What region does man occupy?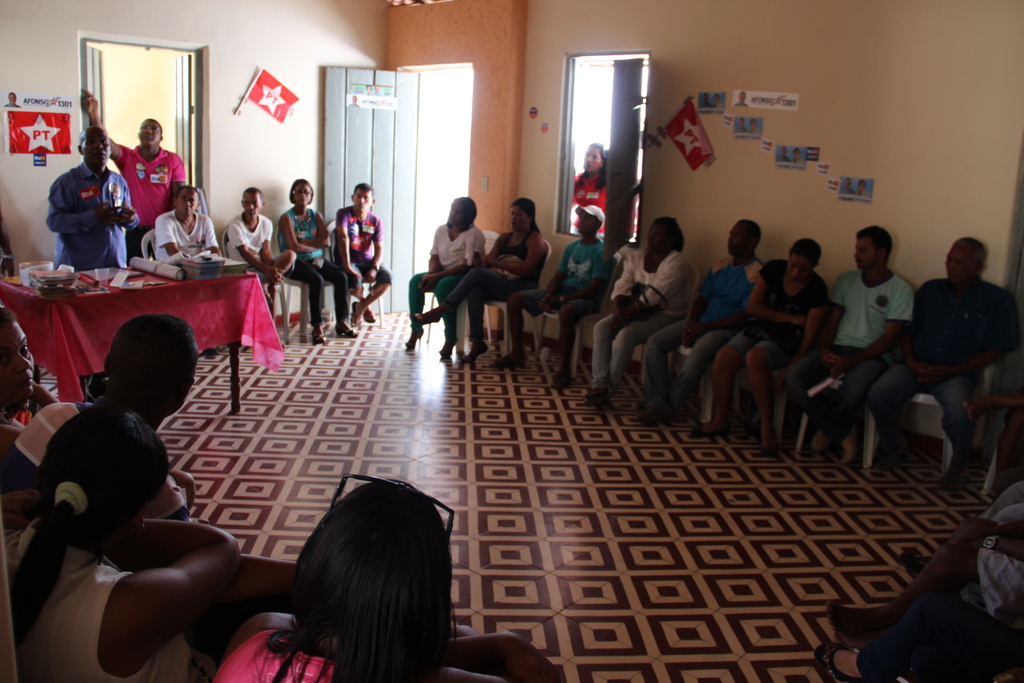
bbox(81, 88, 188, 261).
